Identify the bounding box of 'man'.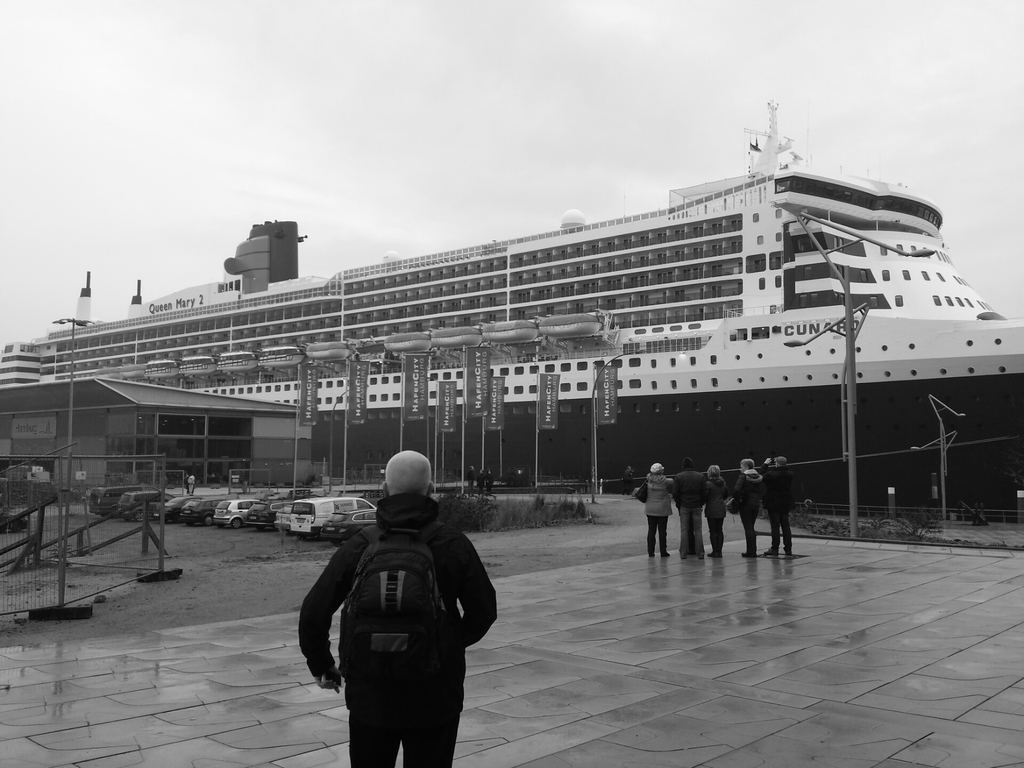
box=[477, 468, 485, 495].
